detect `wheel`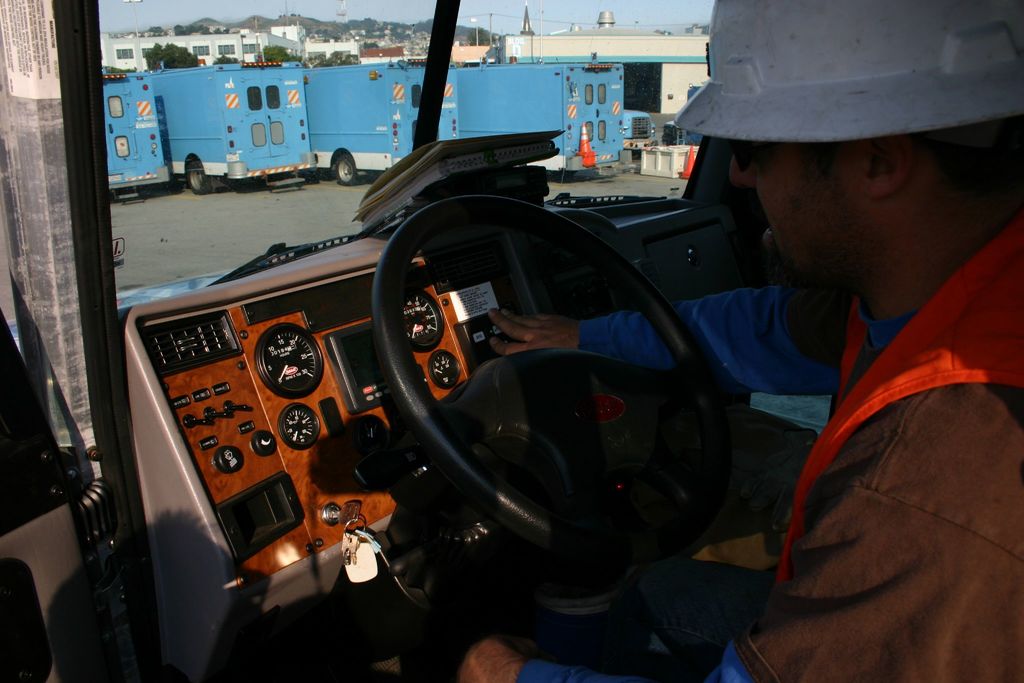
locate(335, 195, 735, 562)
